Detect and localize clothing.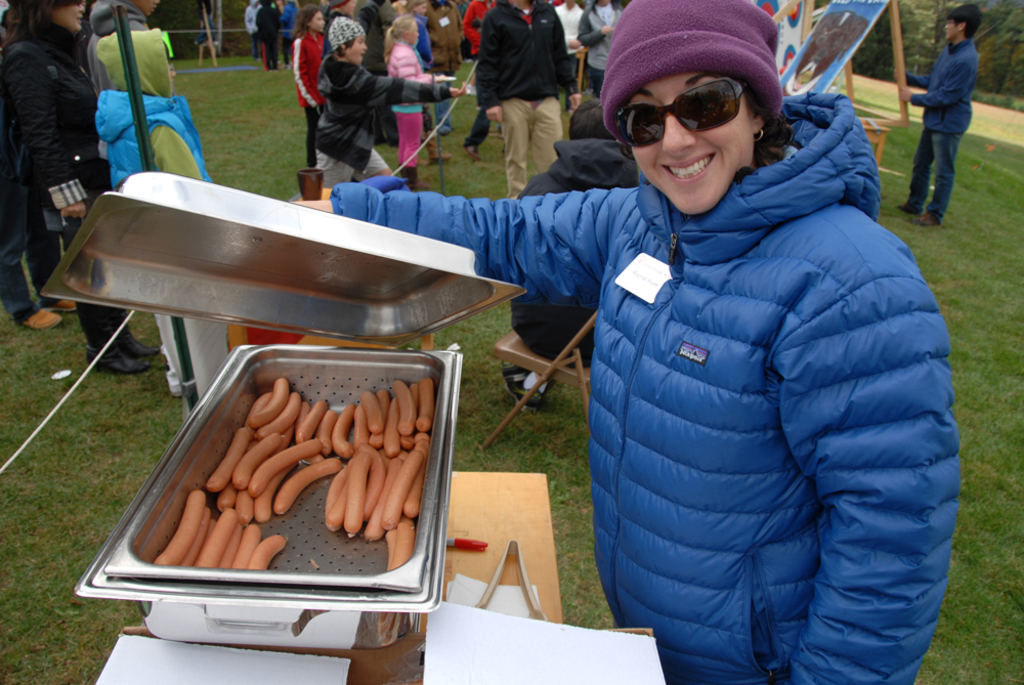
Localized at [x1=316, y1=145, x2=396, y2=186].
